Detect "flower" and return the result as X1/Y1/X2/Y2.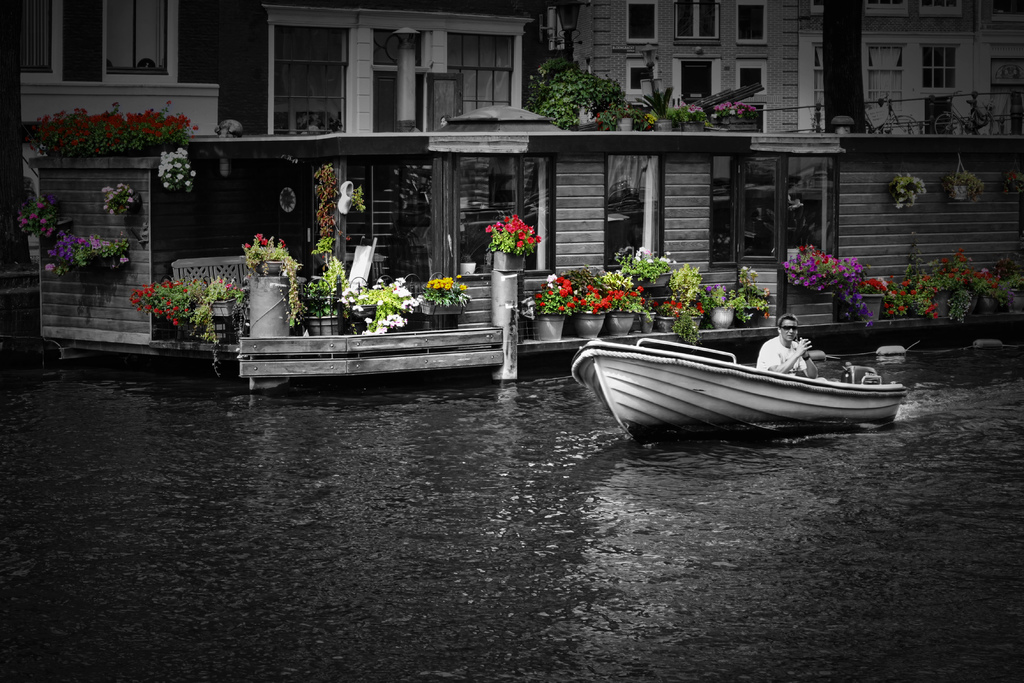
245/242/250/247.
